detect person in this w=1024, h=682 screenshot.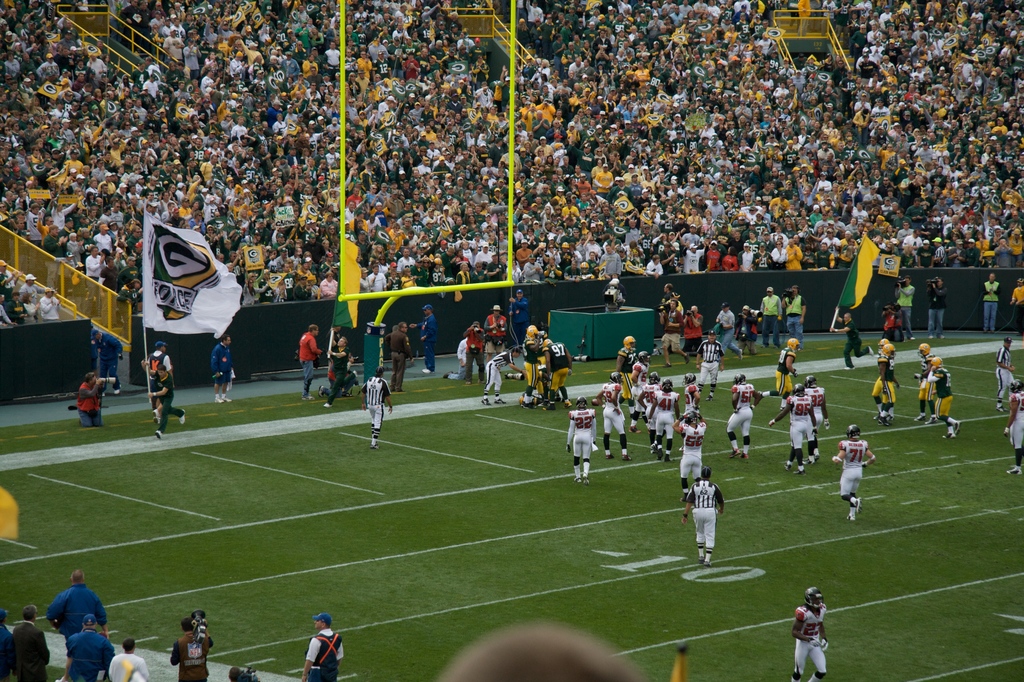
Detection: box(603, 245, 621, 282).
